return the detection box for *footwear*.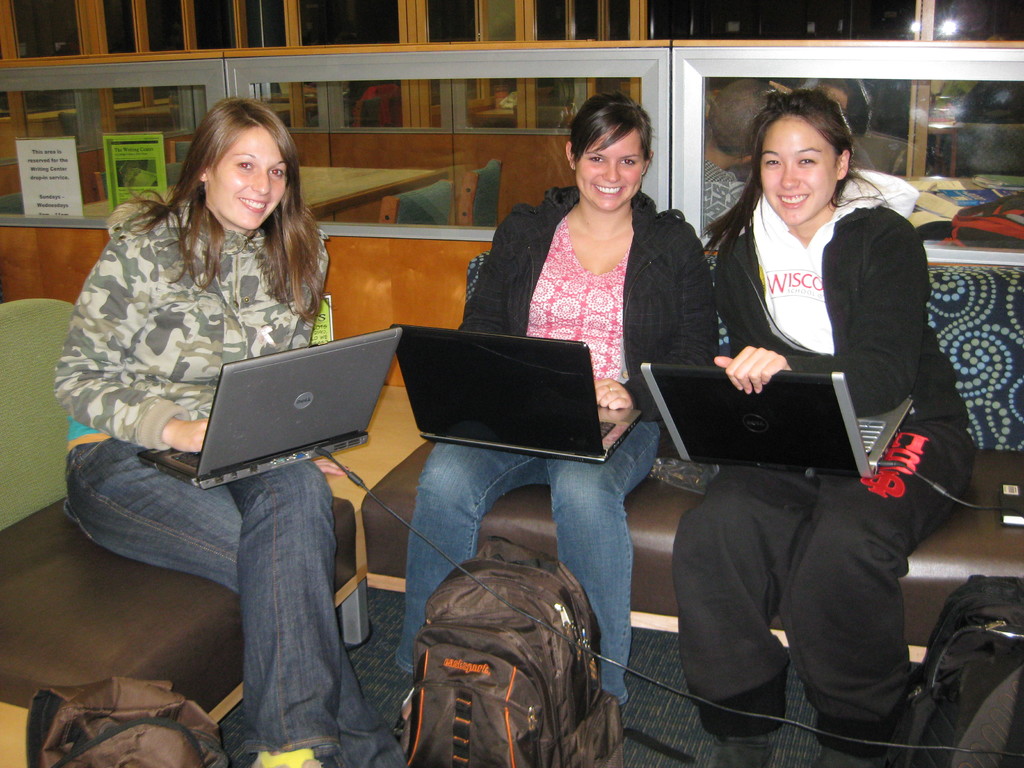
box(708, 737, 769, 767).
